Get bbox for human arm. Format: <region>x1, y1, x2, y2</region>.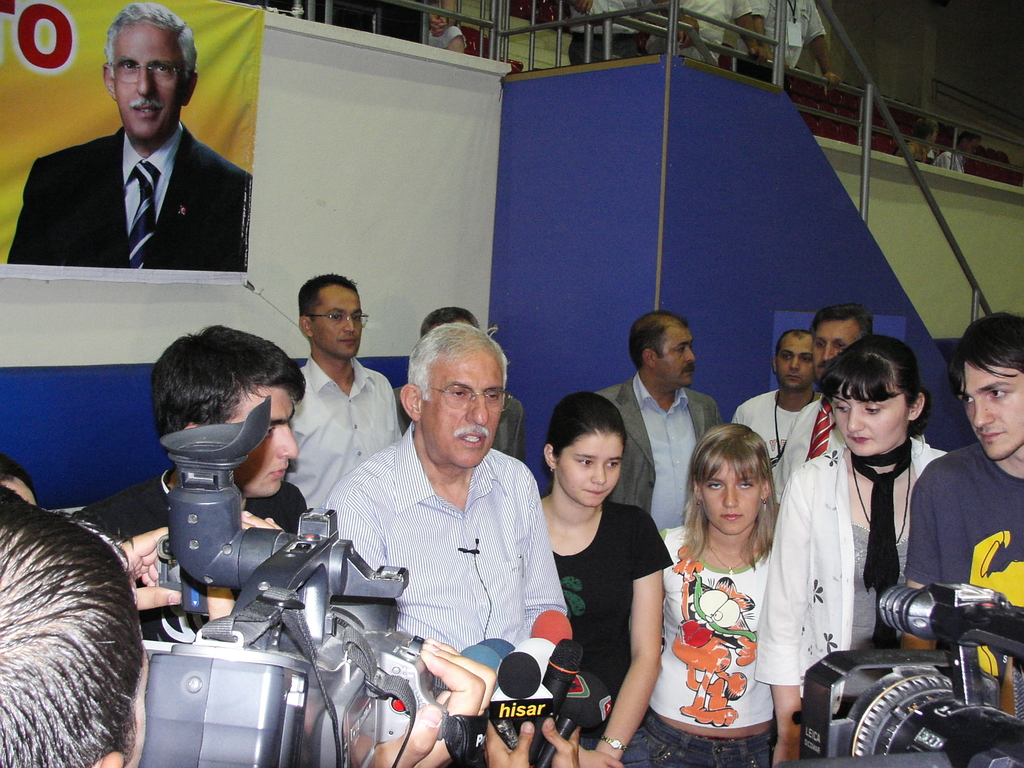
<region>514, 438, 595, 663</region>.
